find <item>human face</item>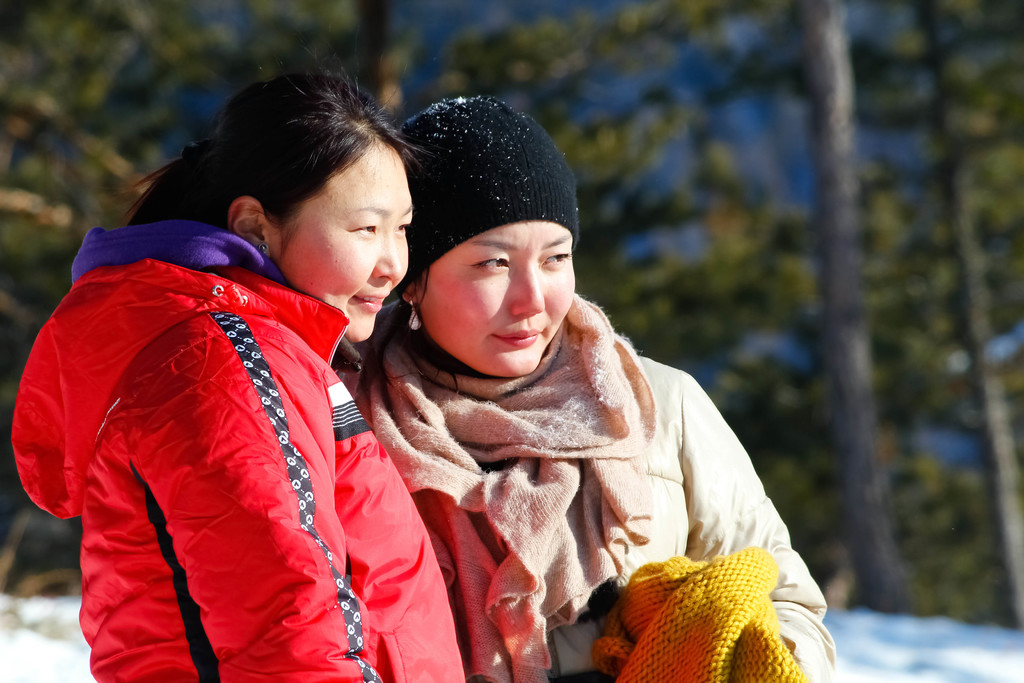
(417, 217, 576, 375)
